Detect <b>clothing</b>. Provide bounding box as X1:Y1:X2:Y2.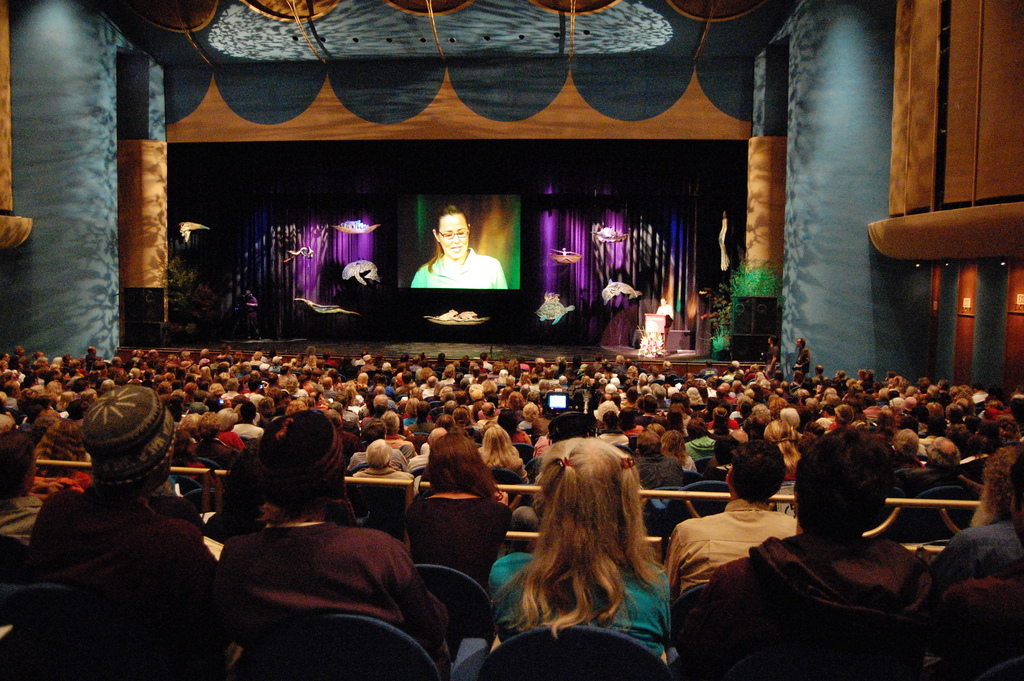
216:524:455:679.
